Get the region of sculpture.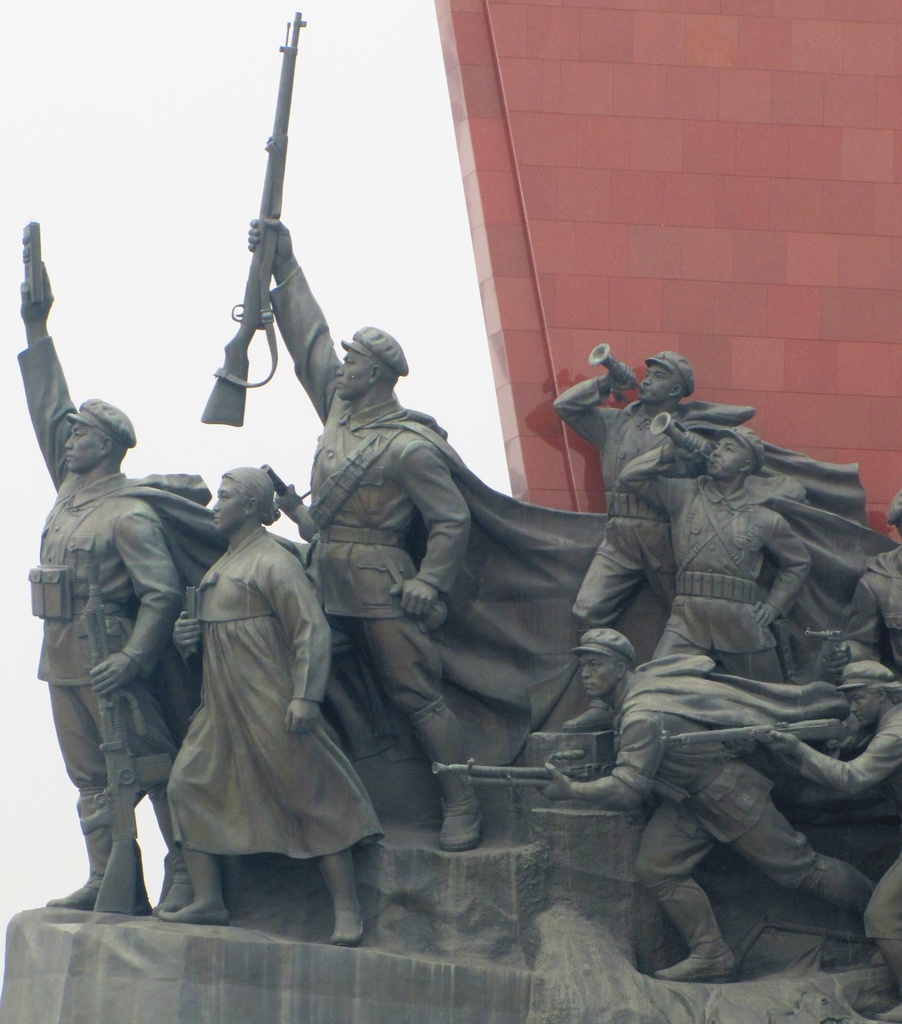
detection(423, 616, 901, 986).
